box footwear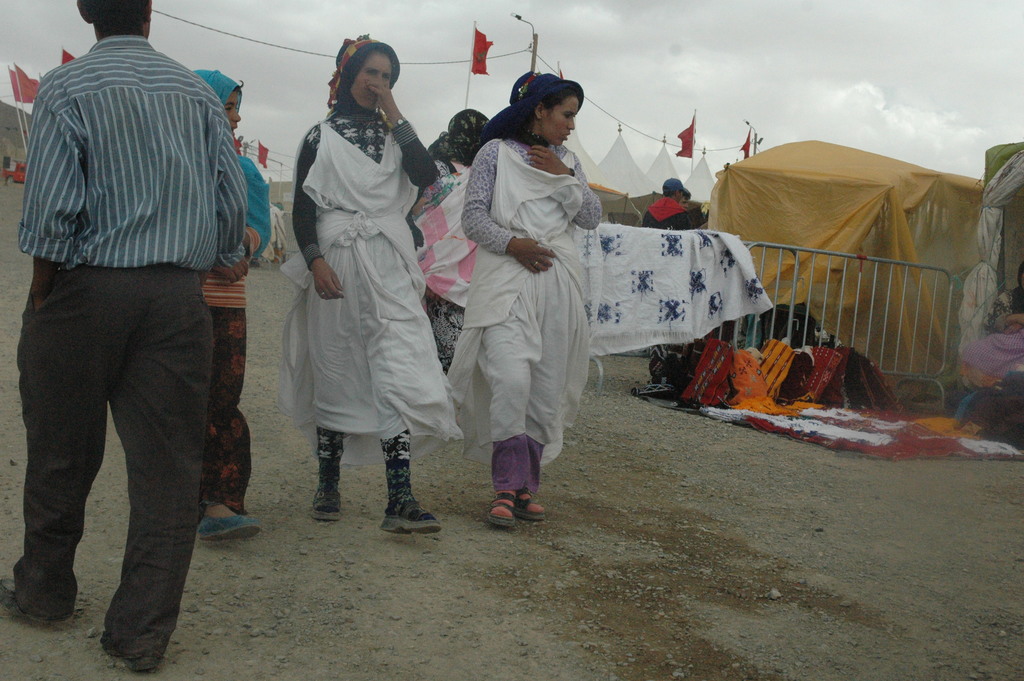
left=483, top=462, right=543, bottom=538
